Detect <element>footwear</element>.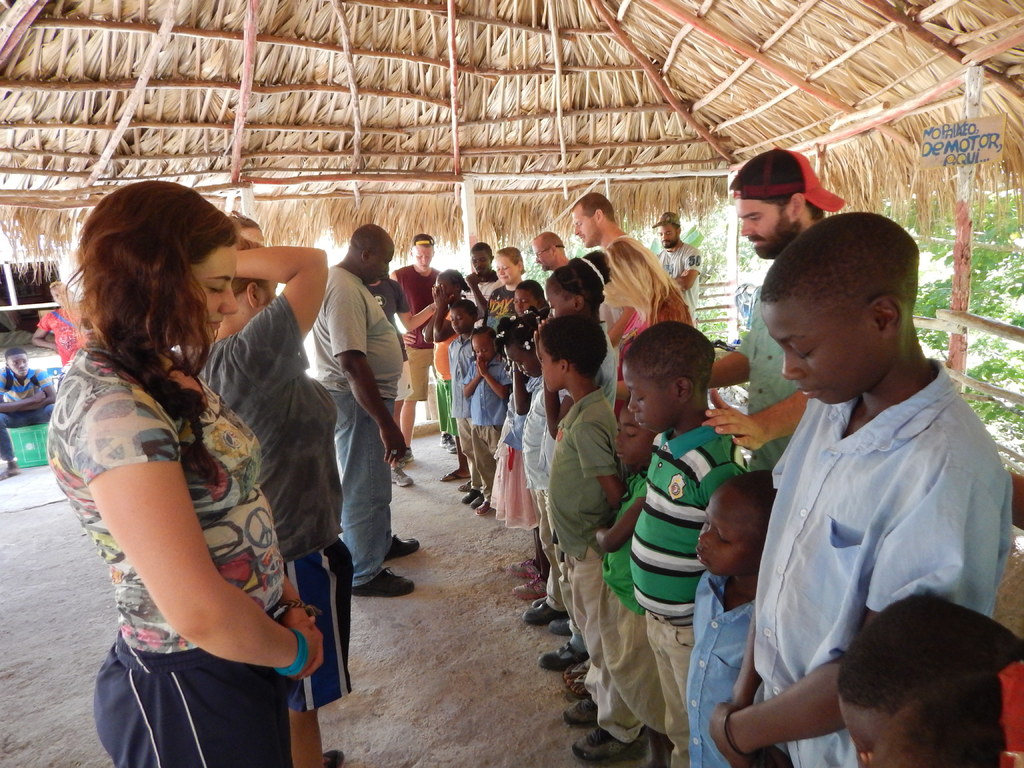
Detected at 508, 554, 533, 578.
